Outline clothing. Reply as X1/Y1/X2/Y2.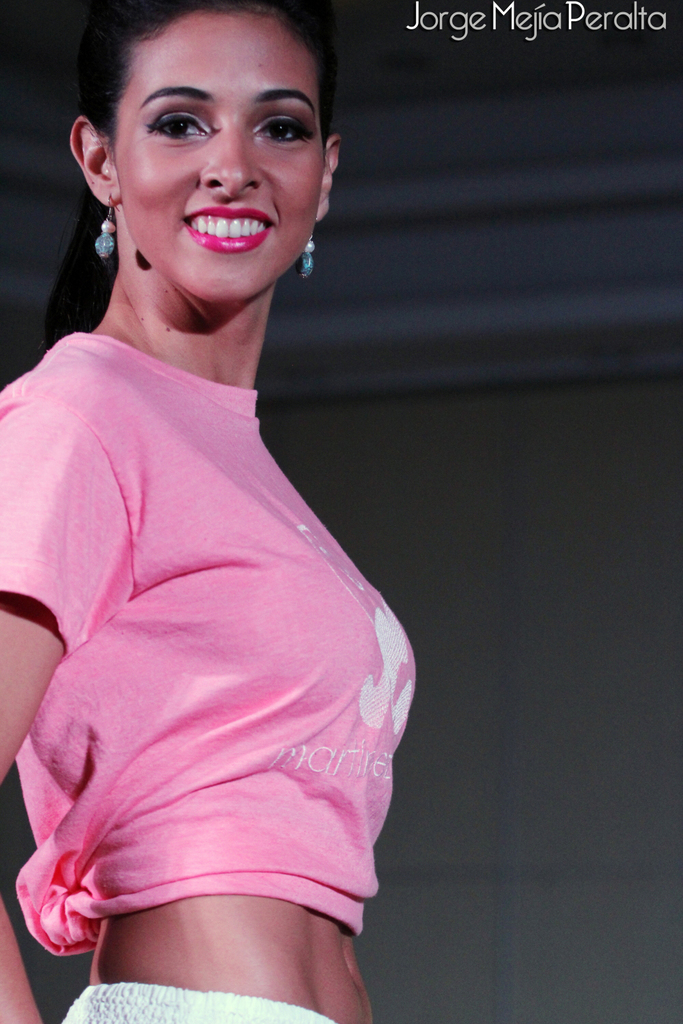
16/278/410/949.
